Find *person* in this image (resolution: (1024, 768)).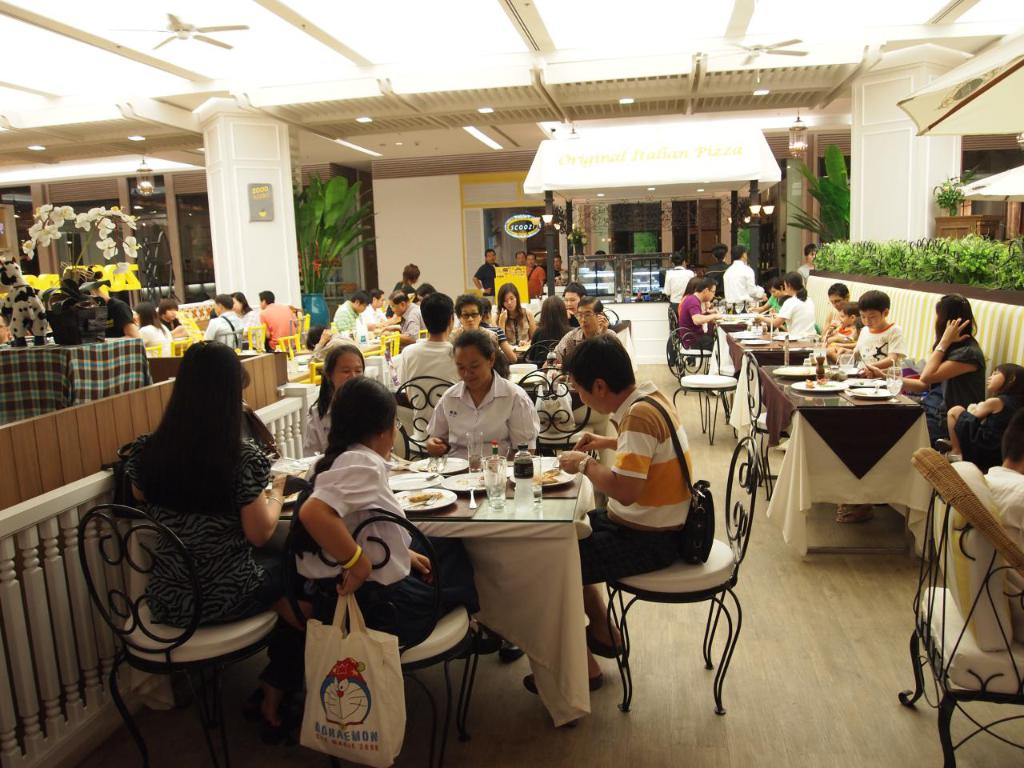
[830, 292, 910, 378].
